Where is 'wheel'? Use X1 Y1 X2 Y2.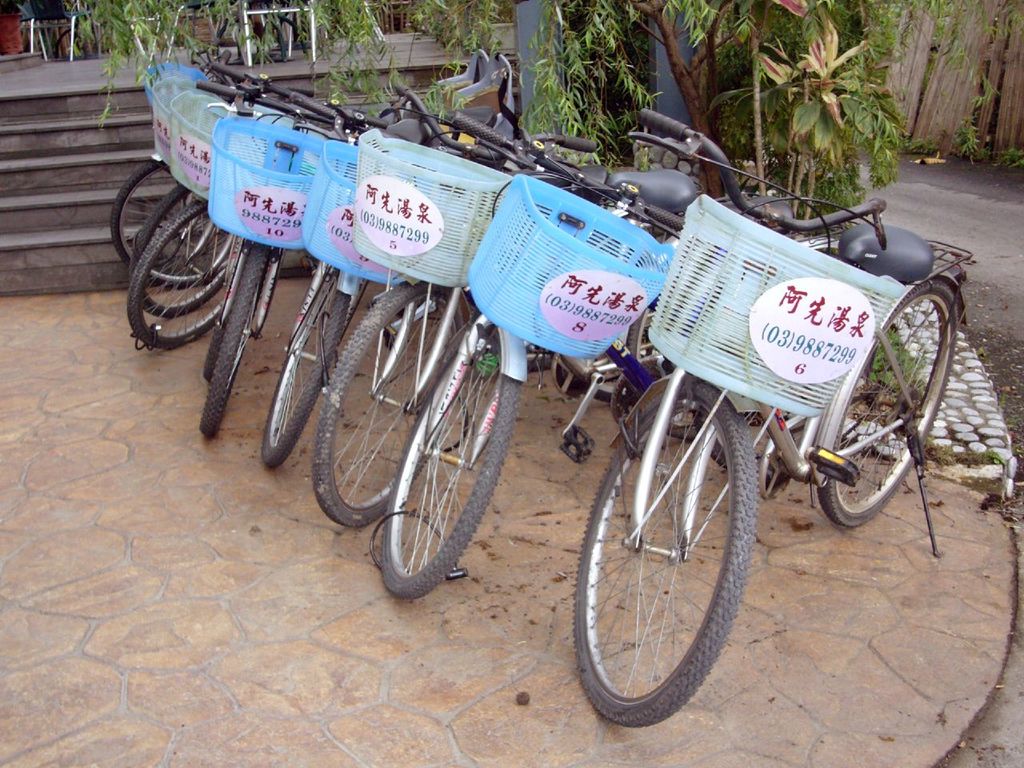
209 245 269 442.
